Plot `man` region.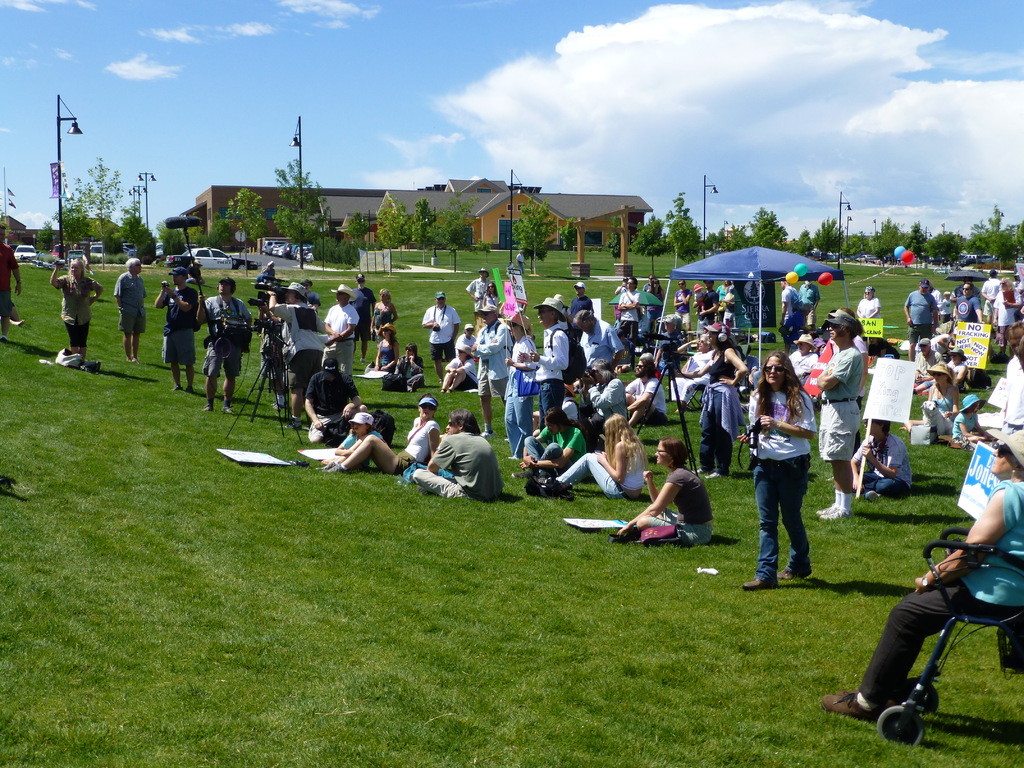
Plotted at <region>515, 251, 526, 275</region>.
